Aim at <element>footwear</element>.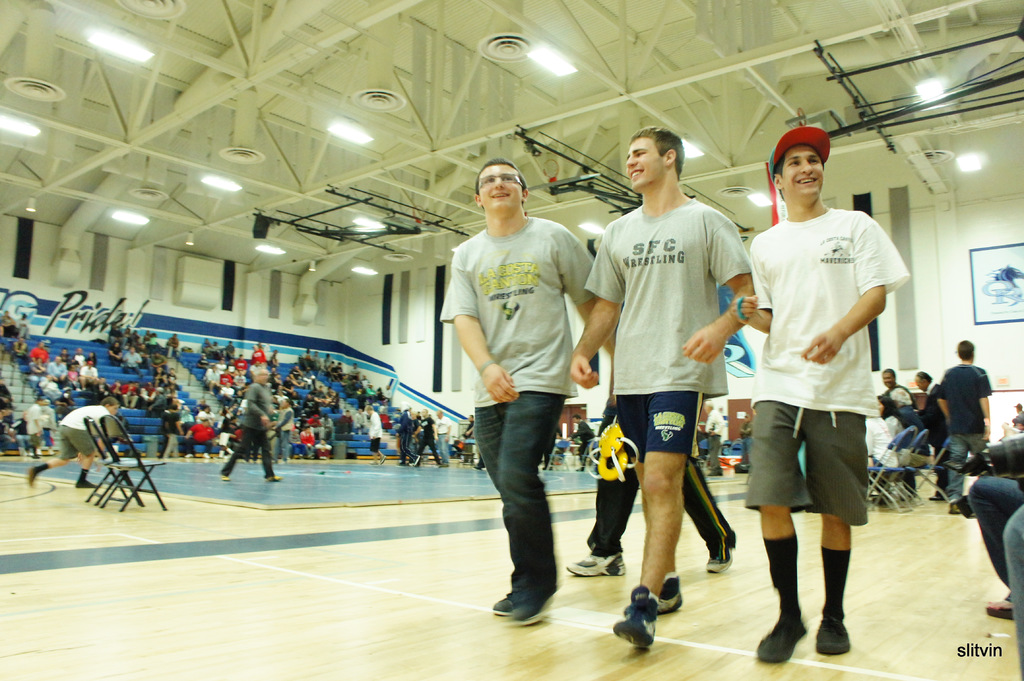
Aimed at {"left": 752, "top": 621, "right": 804, "bottom": 663}.
